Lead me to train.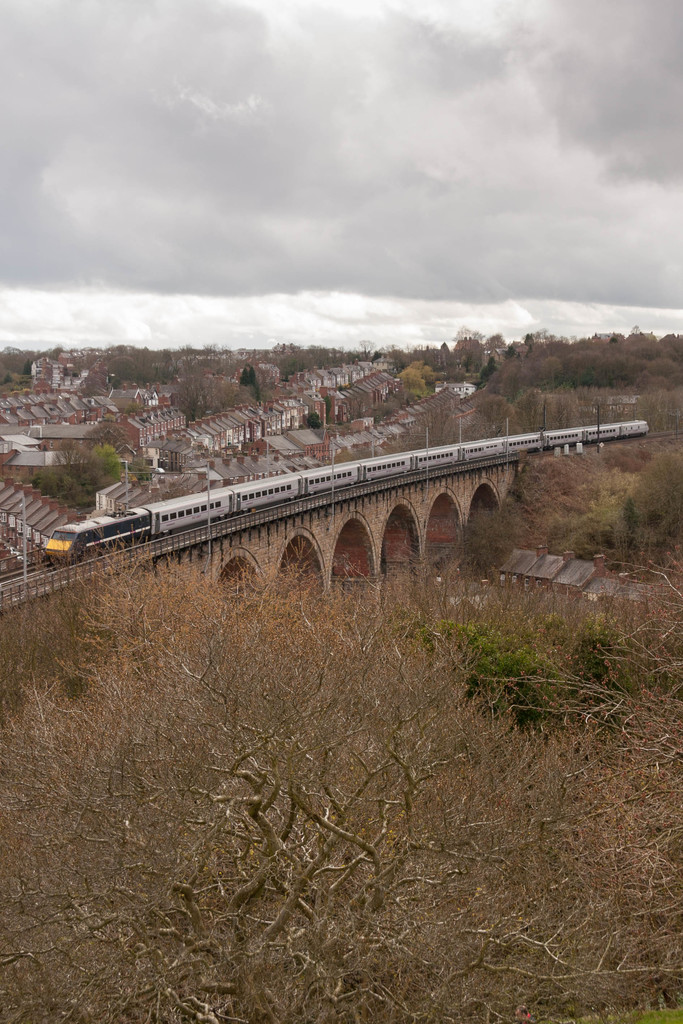
Lead to x1=48, y1=414, x2=650, y2=568.
